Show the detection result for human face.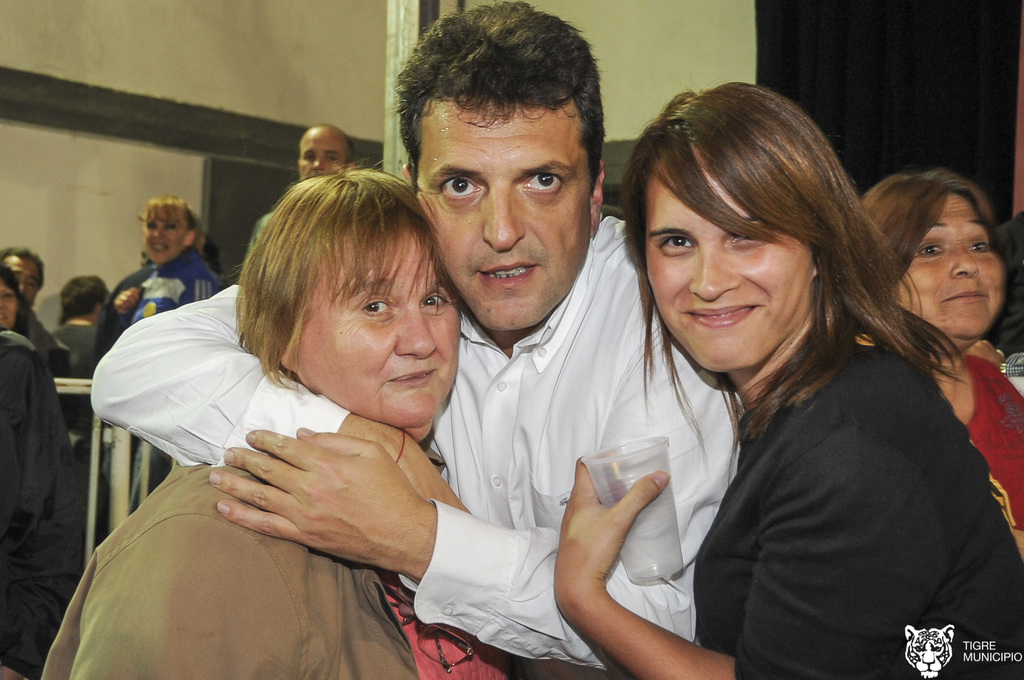
pyautogui.locateOnScreen(297, 242, 462, 424).
